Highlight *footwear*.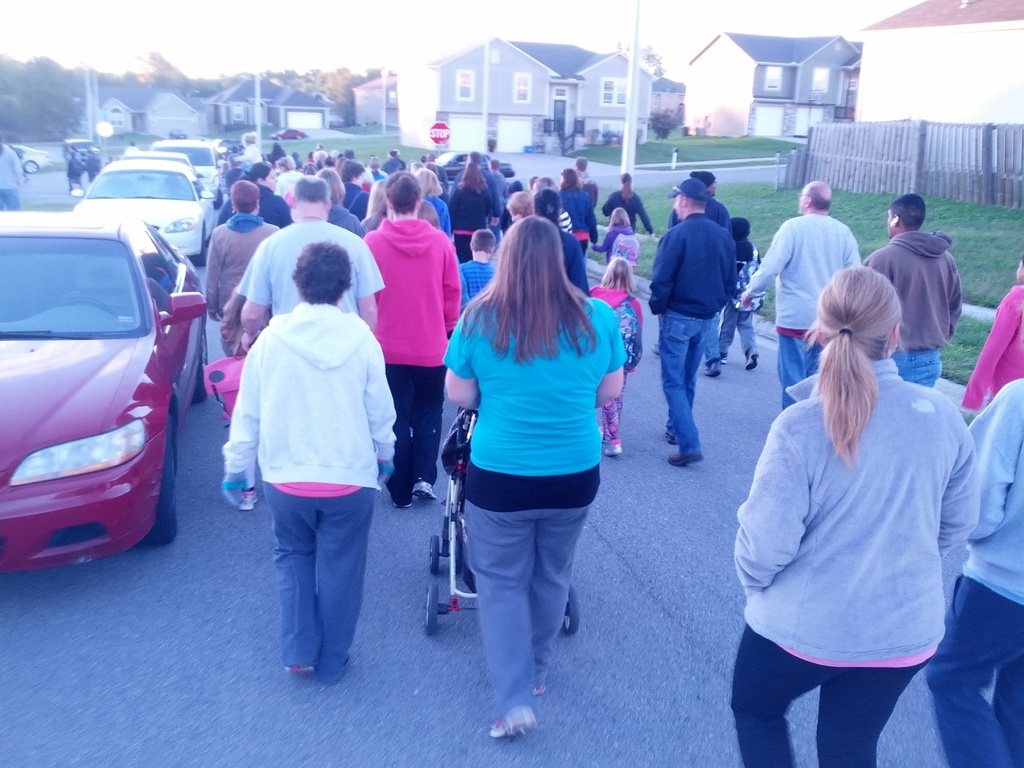
Highlighted region: [744,347,756,368].
